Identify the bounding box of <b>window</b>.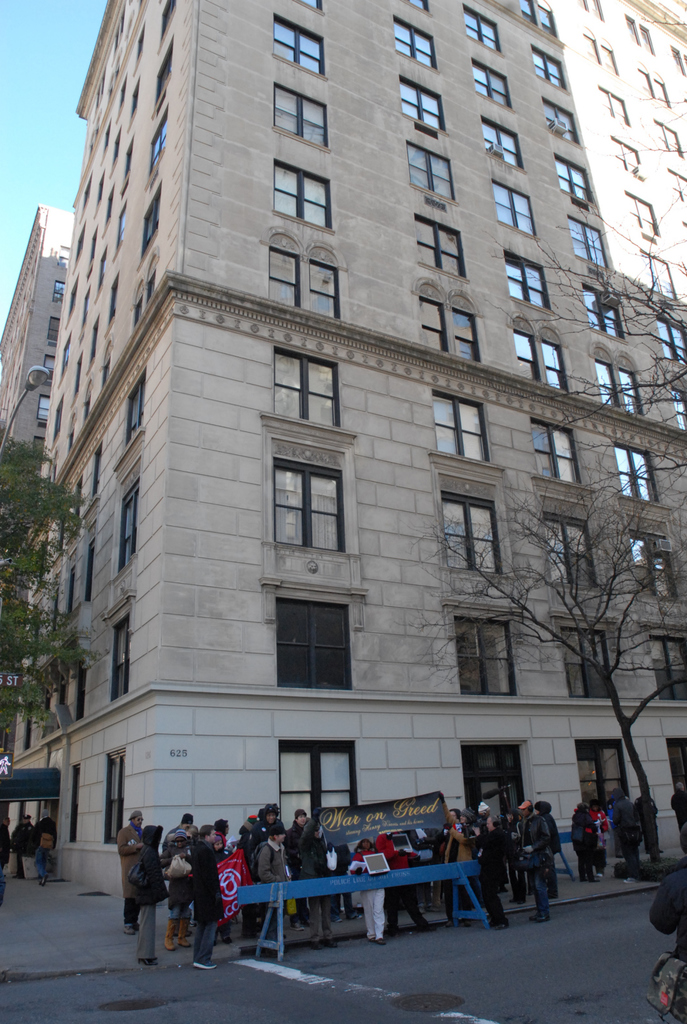
locate(579, 33, 617, 75).
